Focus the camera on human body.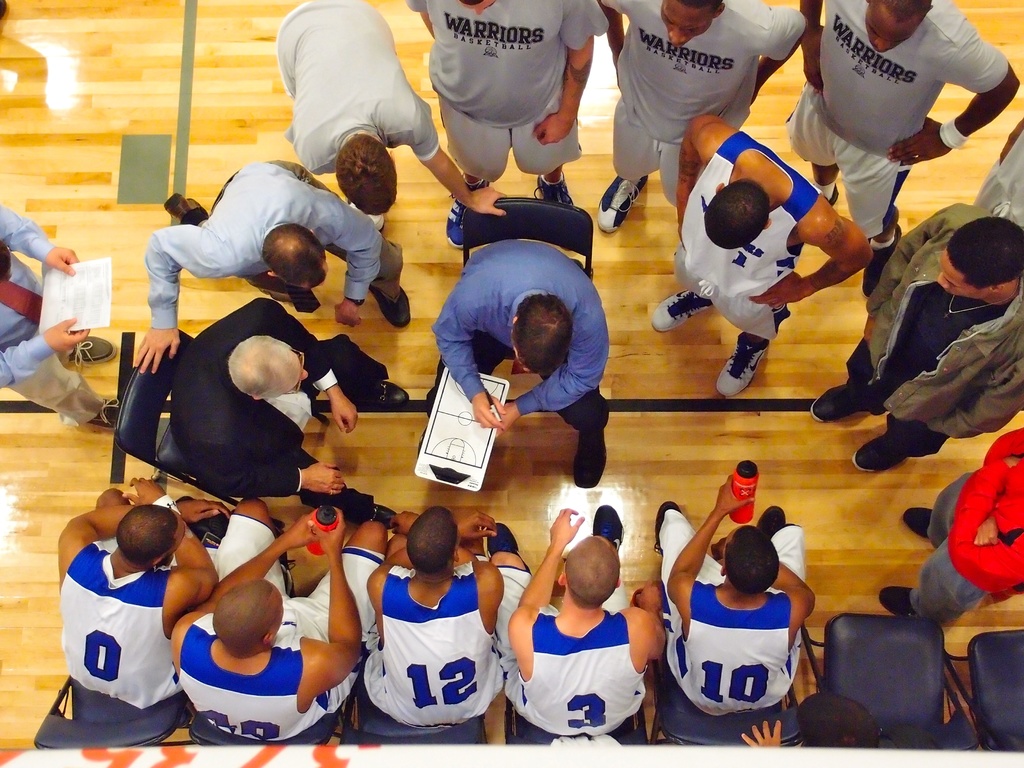
Focus region: [x1=0, y1=204, x2=117, y2=426].
